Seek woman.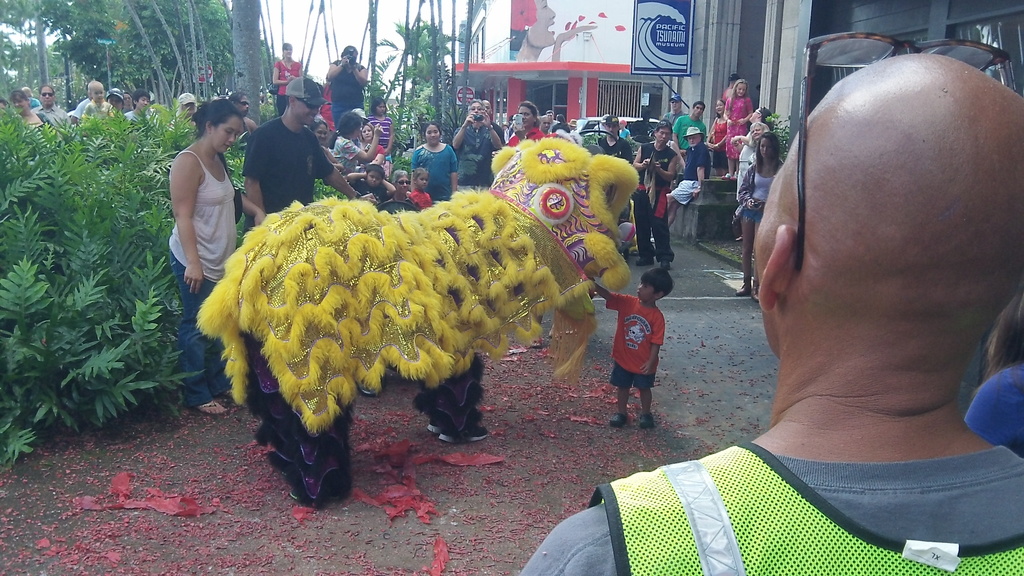
(left=147, top=92, right=249, bottom=372).
